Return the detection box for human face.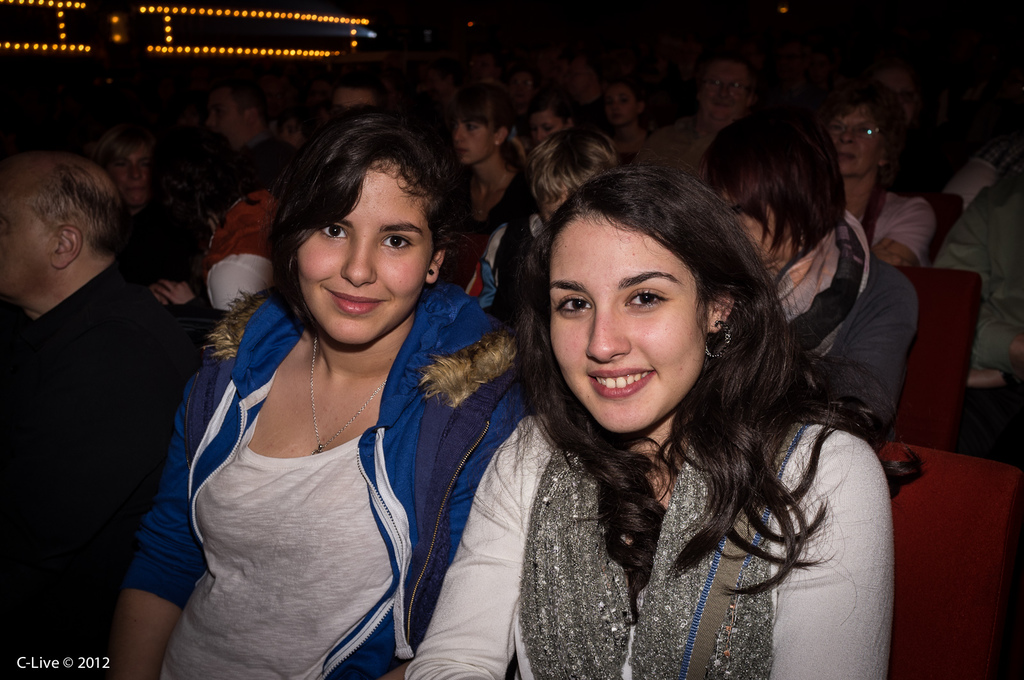
BBox(736, 205, 800, 255).
